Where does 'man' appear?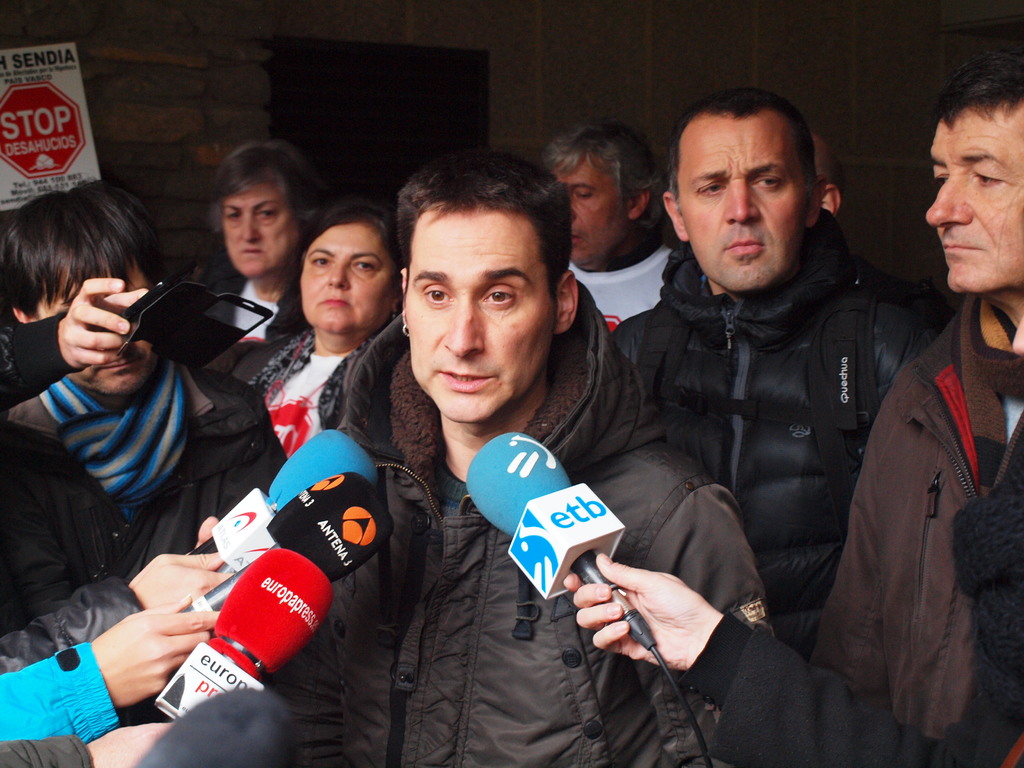
Appears at [x1=810, y1=45, x2=1023, y2=743].
